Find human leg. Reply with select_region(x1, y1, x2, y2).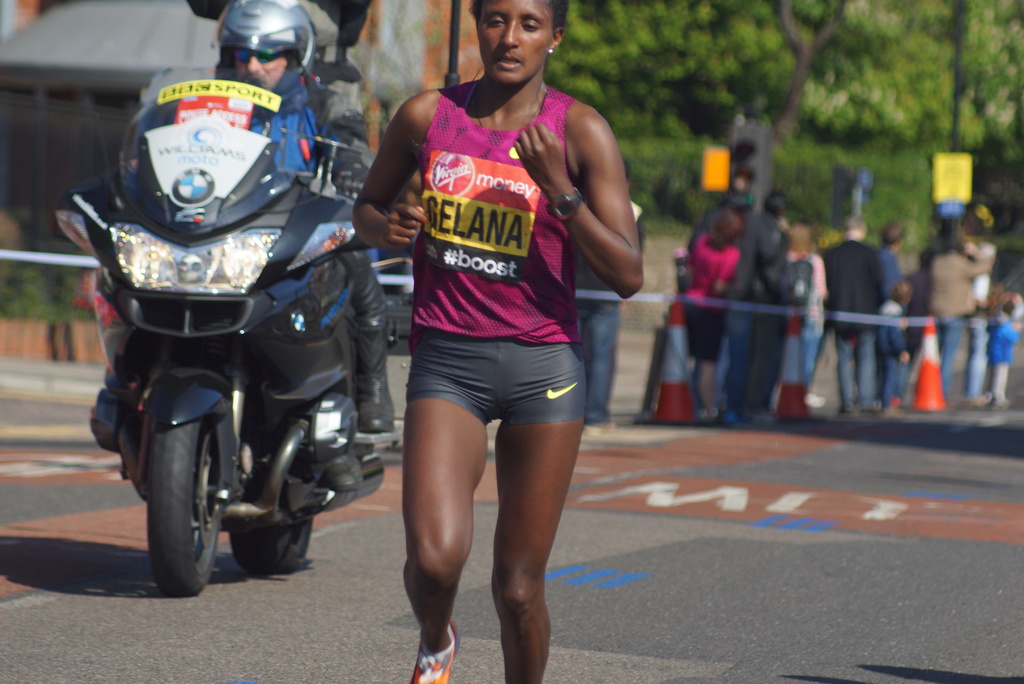
select_region(401, 330, 480, 683).
